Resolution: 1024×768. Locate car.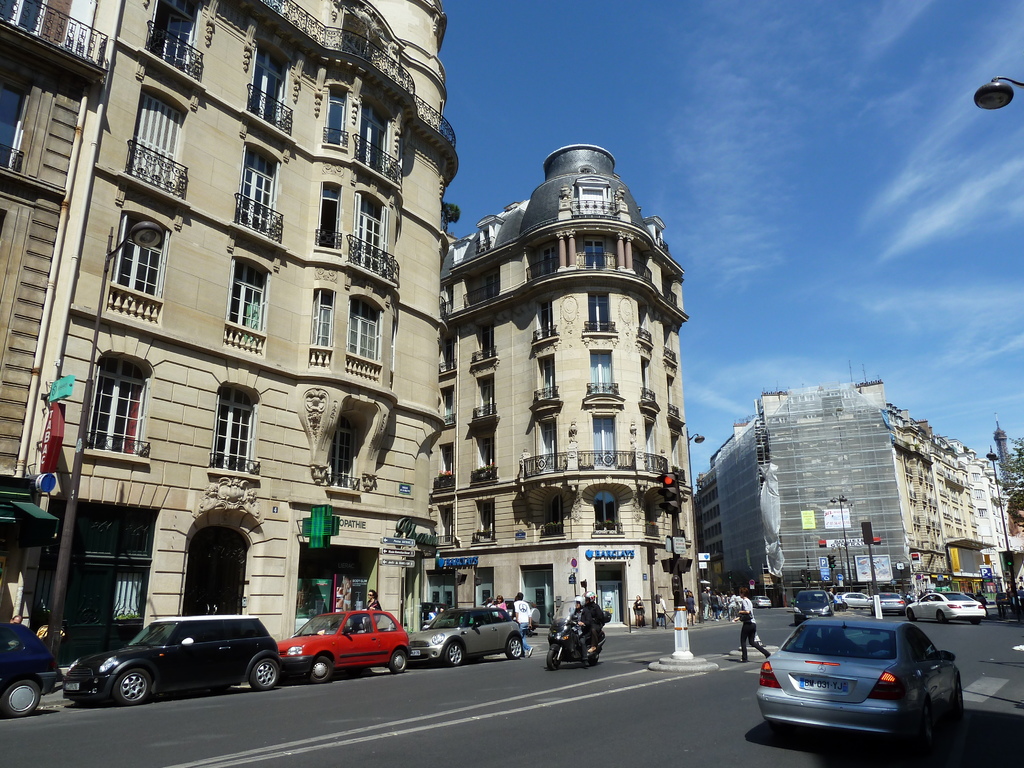
bbox=(275, 604, 415, 689).
